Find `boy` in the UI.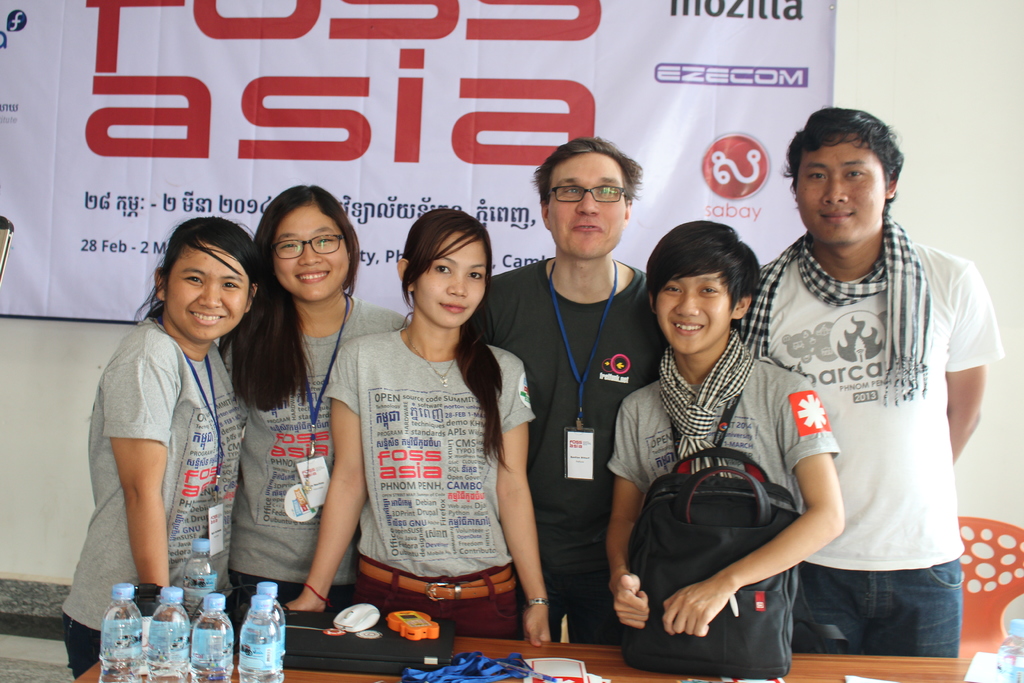
UI element at [left=601, top=220, right=847, bottom=638].
